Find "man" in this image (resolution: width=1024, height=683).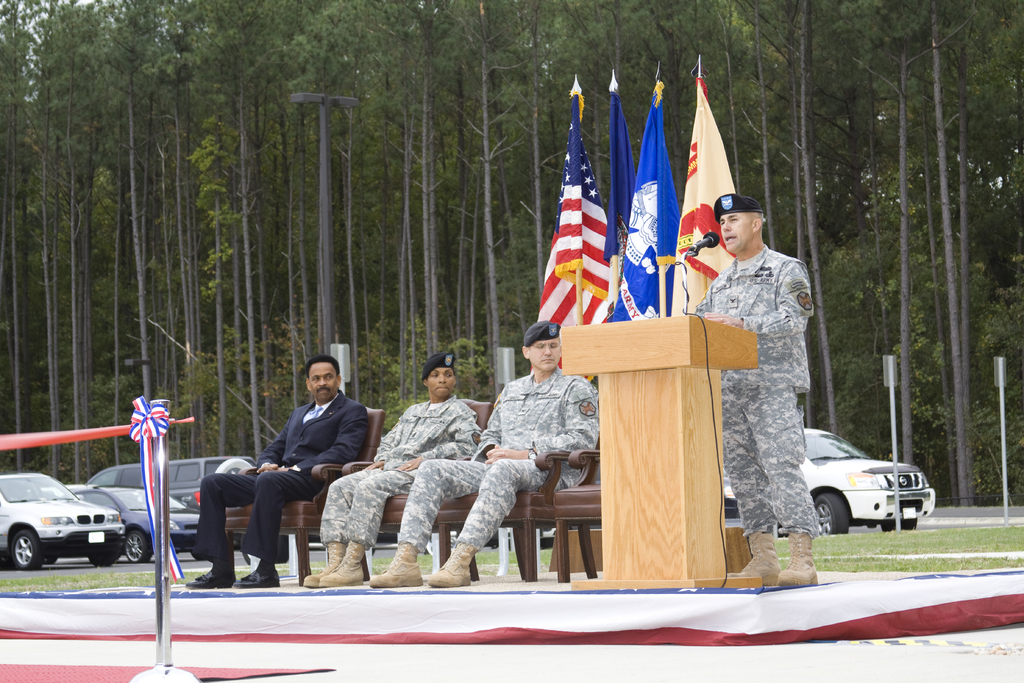
box(196, 365, 369, 584).
